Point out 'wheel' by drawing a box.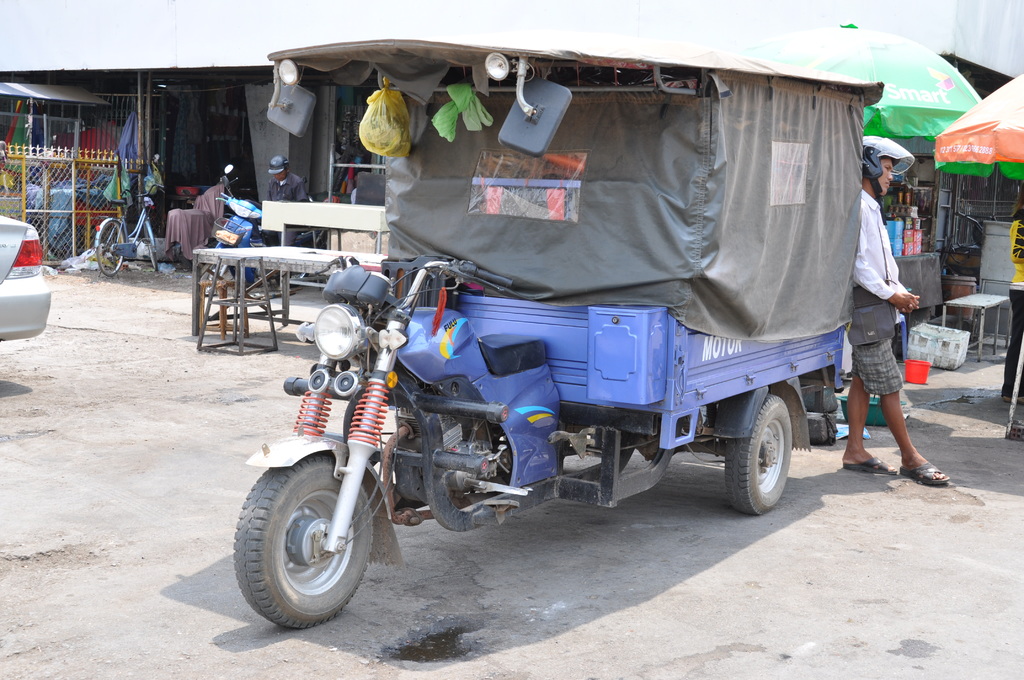
{"left": 230, "top": 454, "right": 375, "bottom": 628}.
